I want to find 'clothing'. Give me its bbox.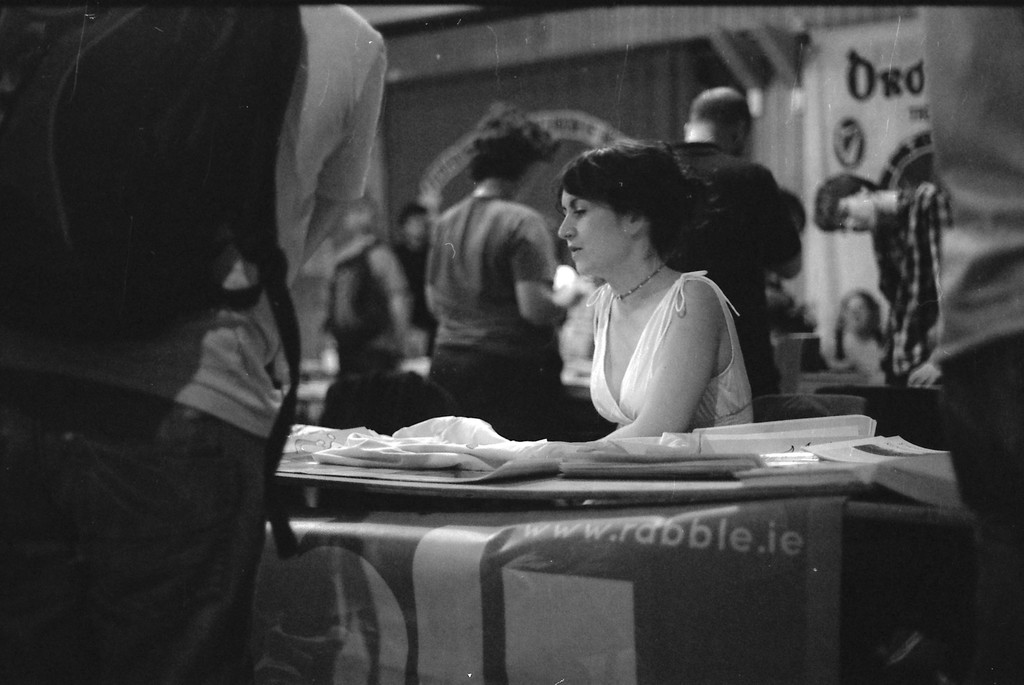
box=[592, 262, 751, 433].
